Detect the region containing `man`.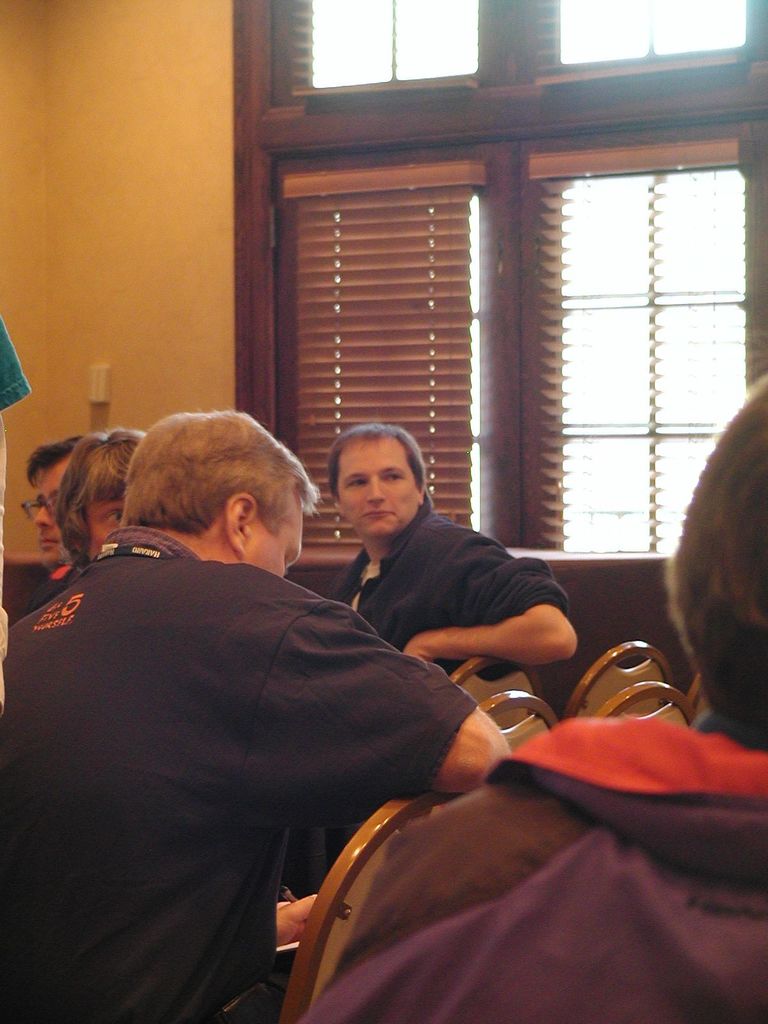
(left=321, top=356, right=767, bottom=1023).
